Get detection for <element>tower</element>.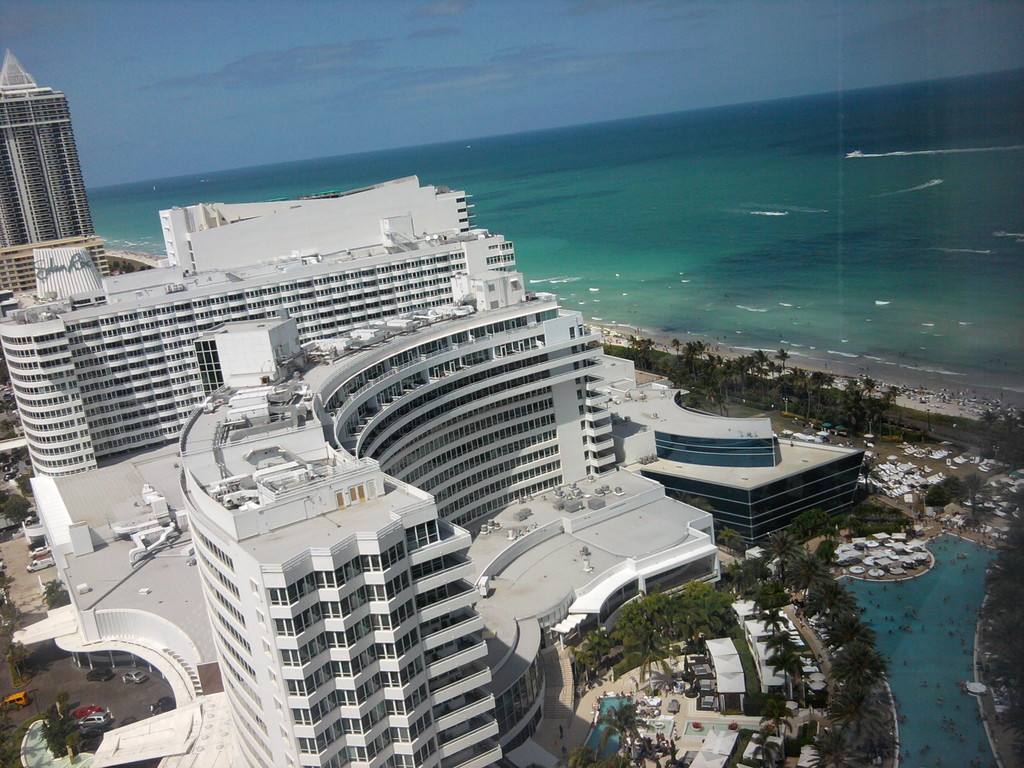
Detection: <box>0,167,522,476</box>.
